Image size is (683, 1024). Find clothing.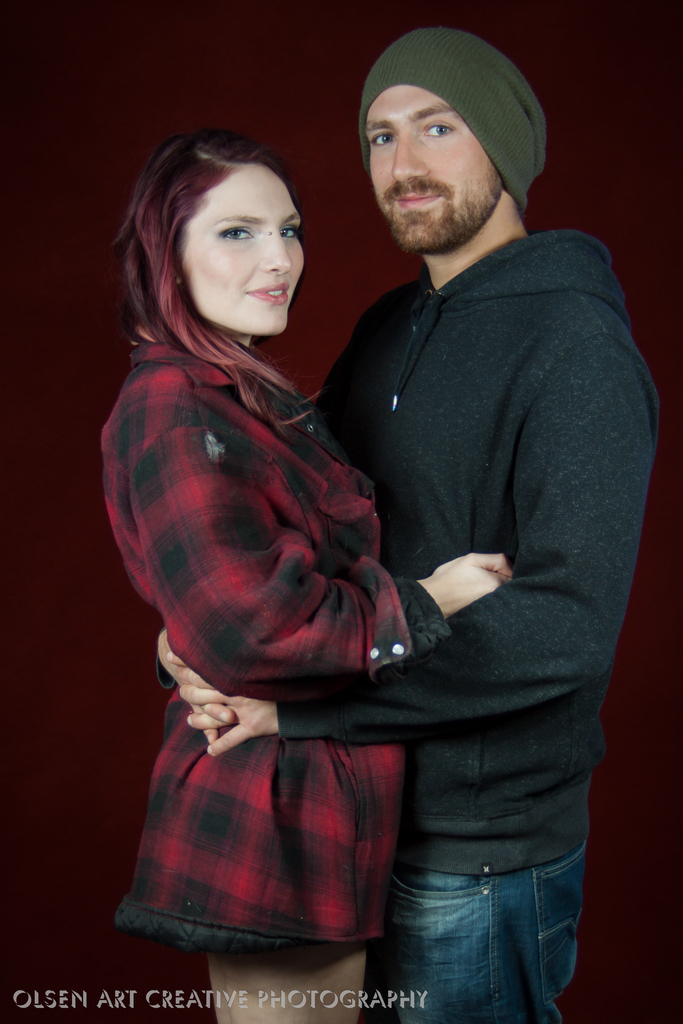
rect(377, 844, 584, 1021).
